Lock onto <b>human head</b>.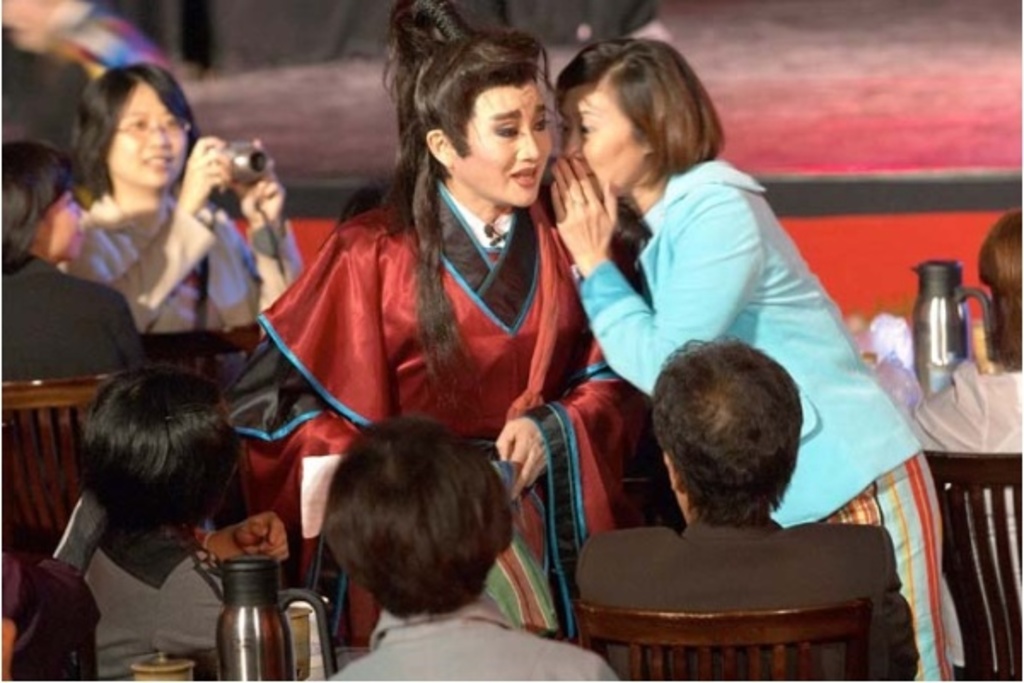
Locked: 321/418/517/611.
